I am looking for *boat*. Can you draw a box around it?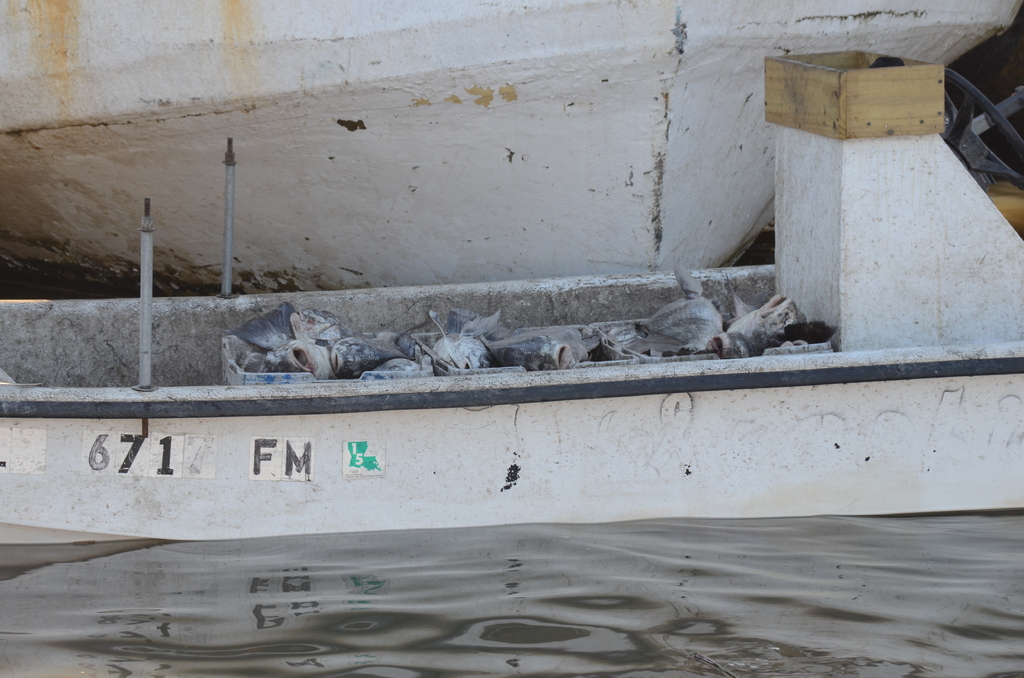
Sure, the bounding box is 0,42,1023,549.
